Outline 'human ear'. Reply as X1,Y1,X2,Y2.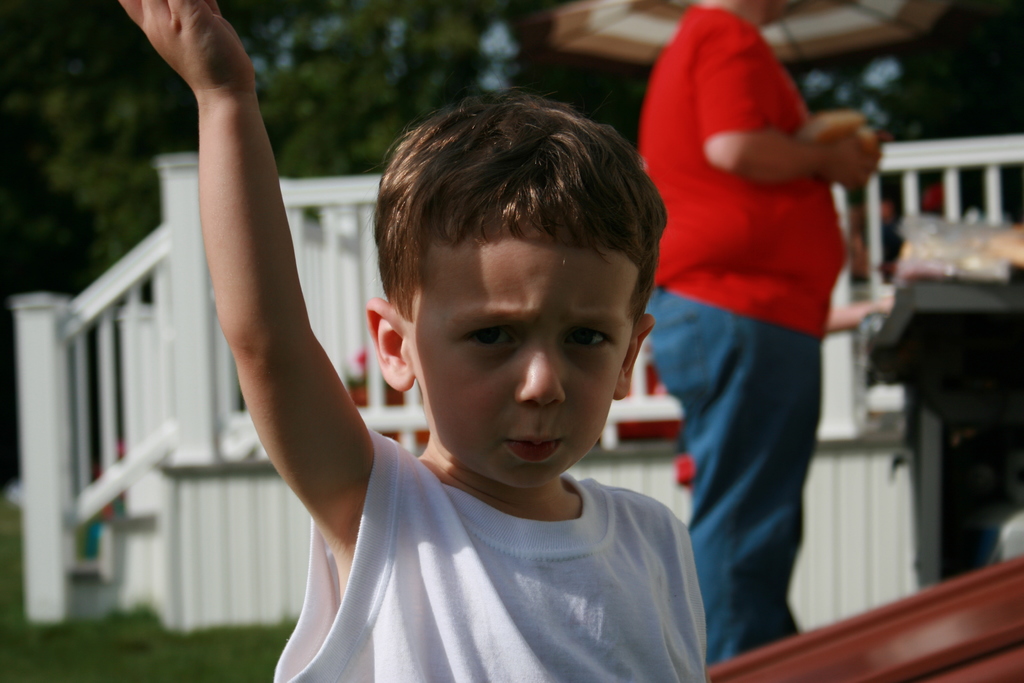
364,292,413,395.
